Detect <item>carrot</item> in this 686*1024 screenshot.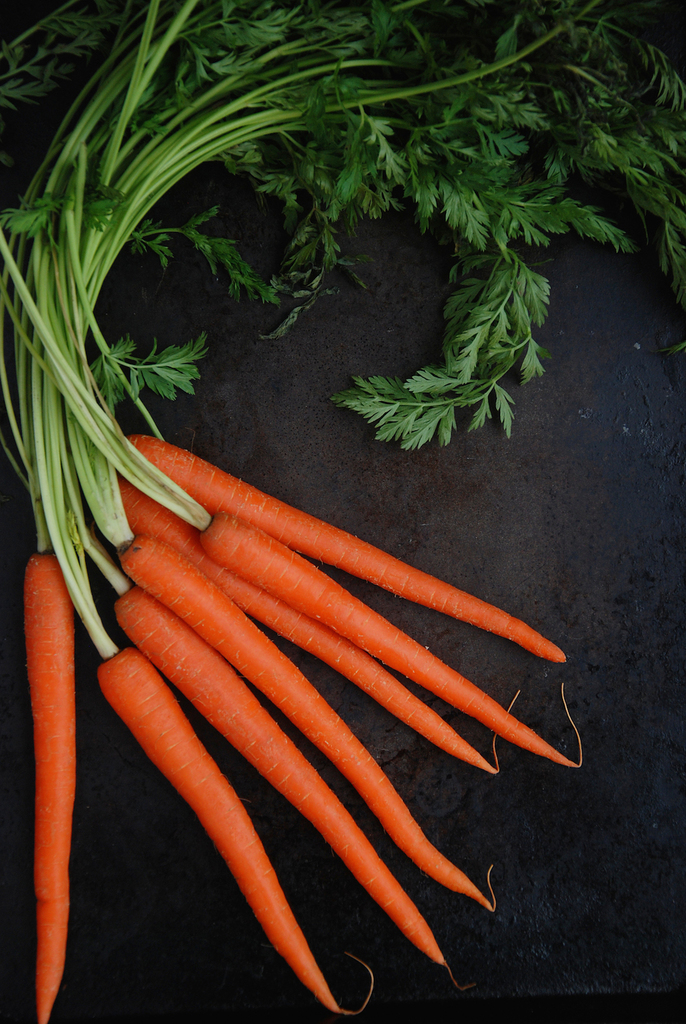
Detection: region(107, 589, 459, 992).
